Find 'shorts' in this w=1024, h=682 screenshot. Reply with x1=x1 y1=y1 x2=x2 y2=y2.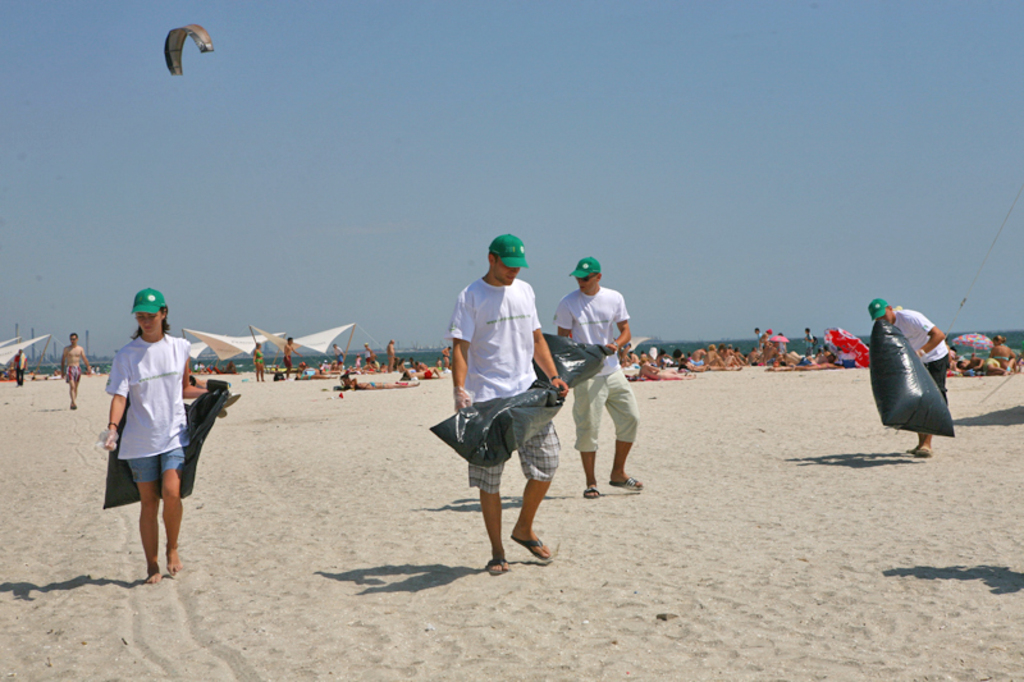
x1=436 y1=372 x2=567 y2=502.
